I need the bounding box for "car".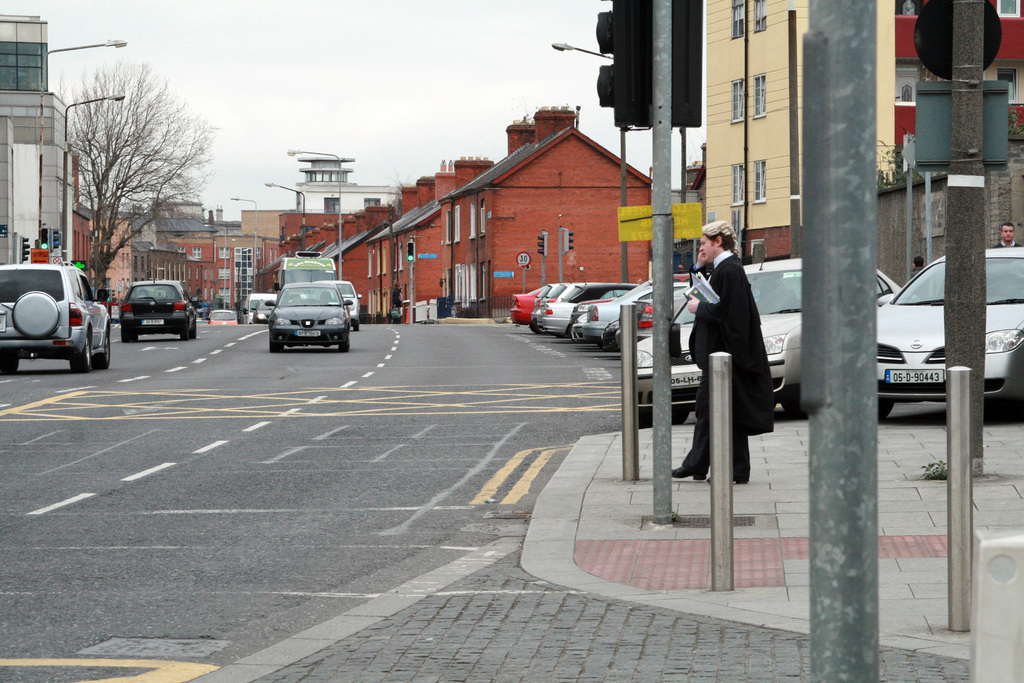
Here it is: [x1=117, y1=281, x2=197, y2=343].
